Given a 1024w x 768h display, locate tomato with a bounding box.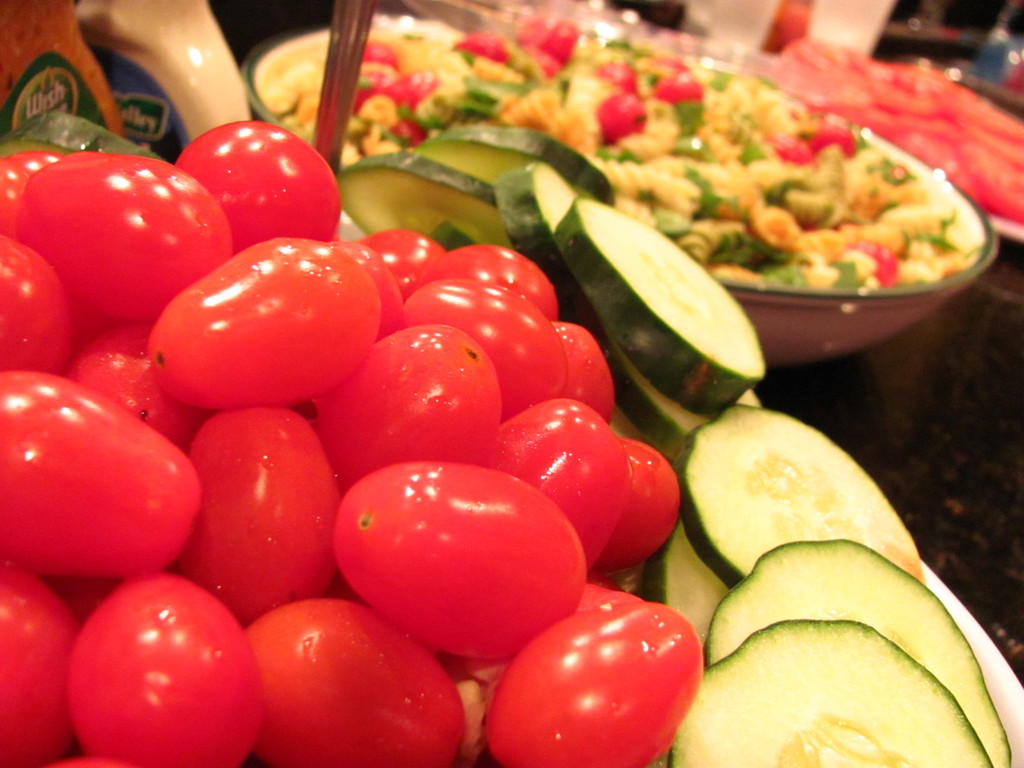
Located: detection(599, 435, 685, 577).
